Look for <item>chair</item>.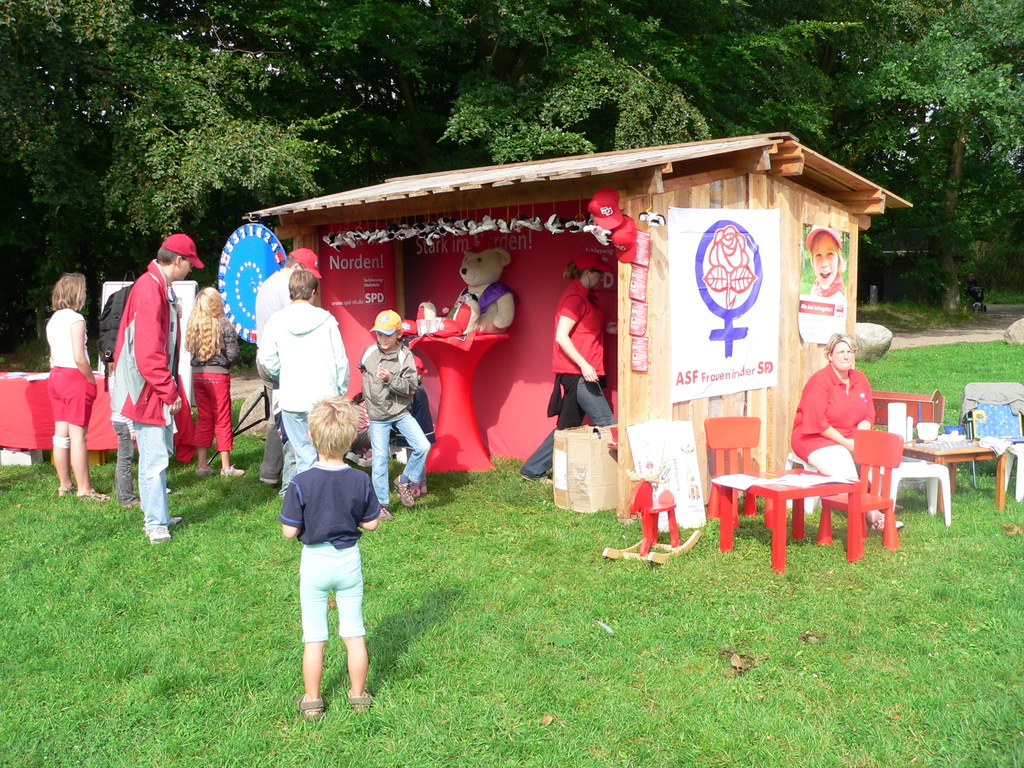
Found: [x1=704, y1=417, x2=764, y2=528].
